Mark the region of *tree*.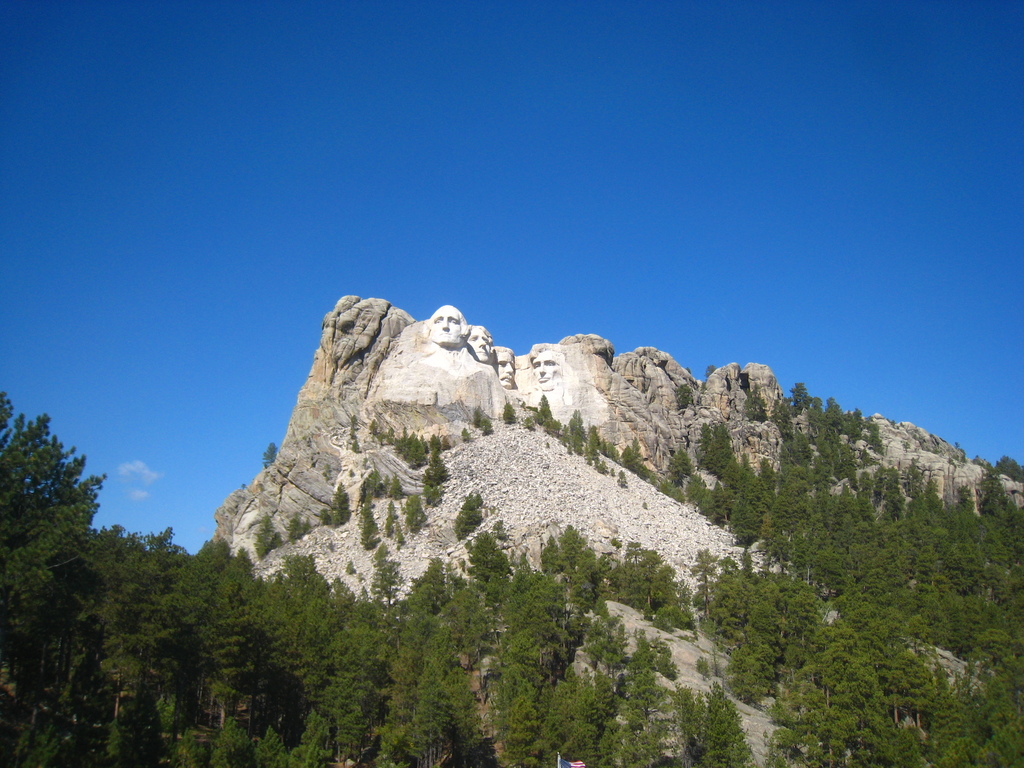
Region: (675,384,692,410).
